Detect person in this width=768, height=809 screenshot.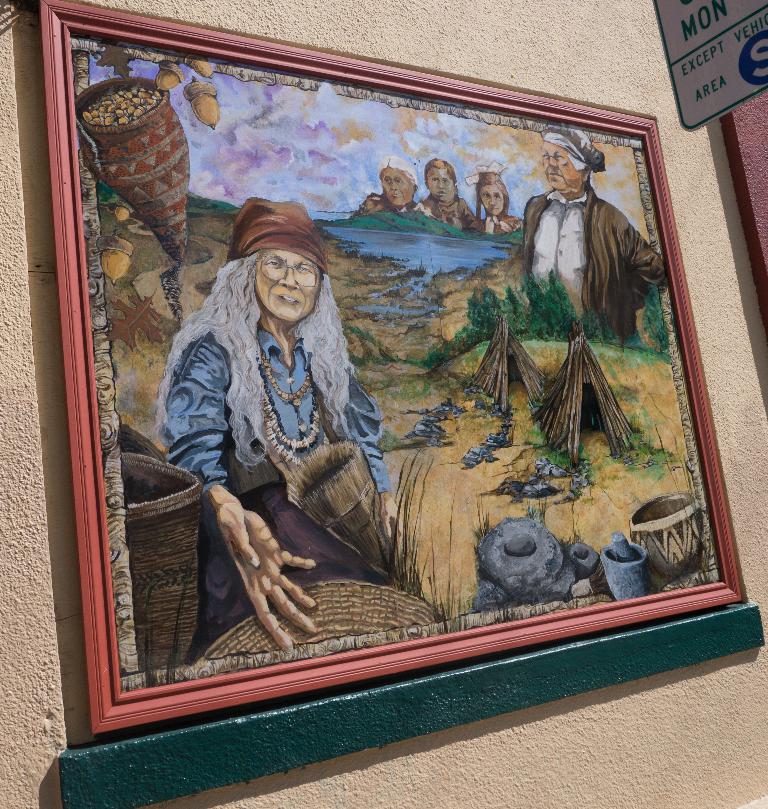
Detection: [x1=522, y1=128, x2=665, y2=341].
